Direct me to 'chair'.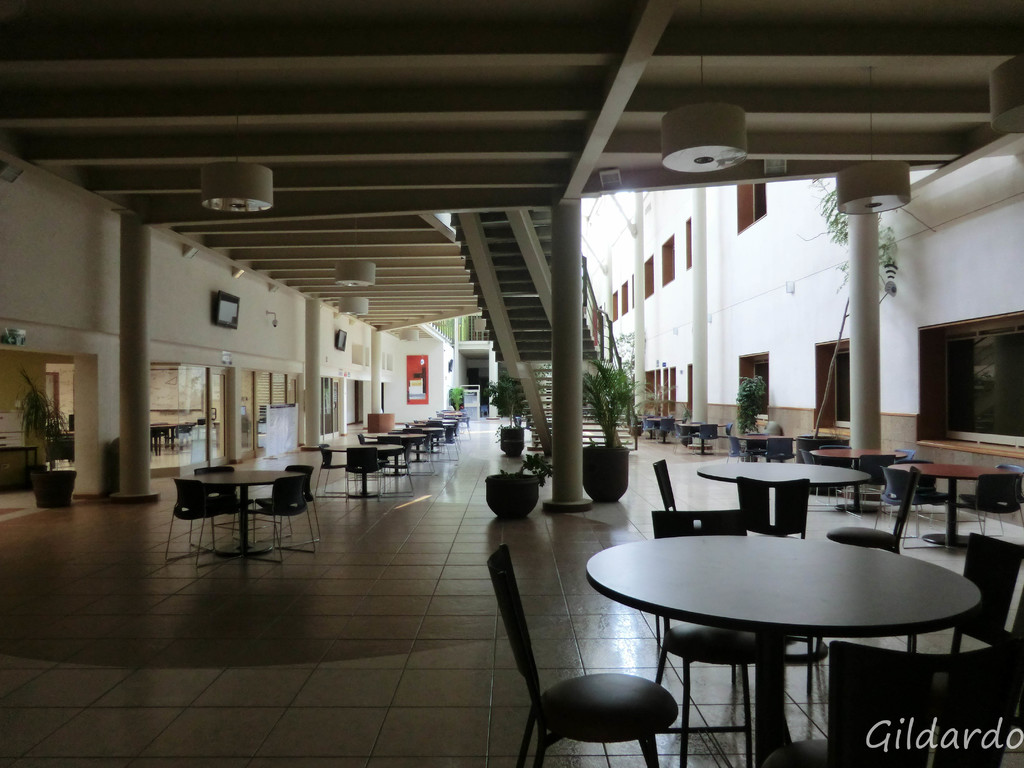
Direction: Rect(164, 476, 237, 569).
